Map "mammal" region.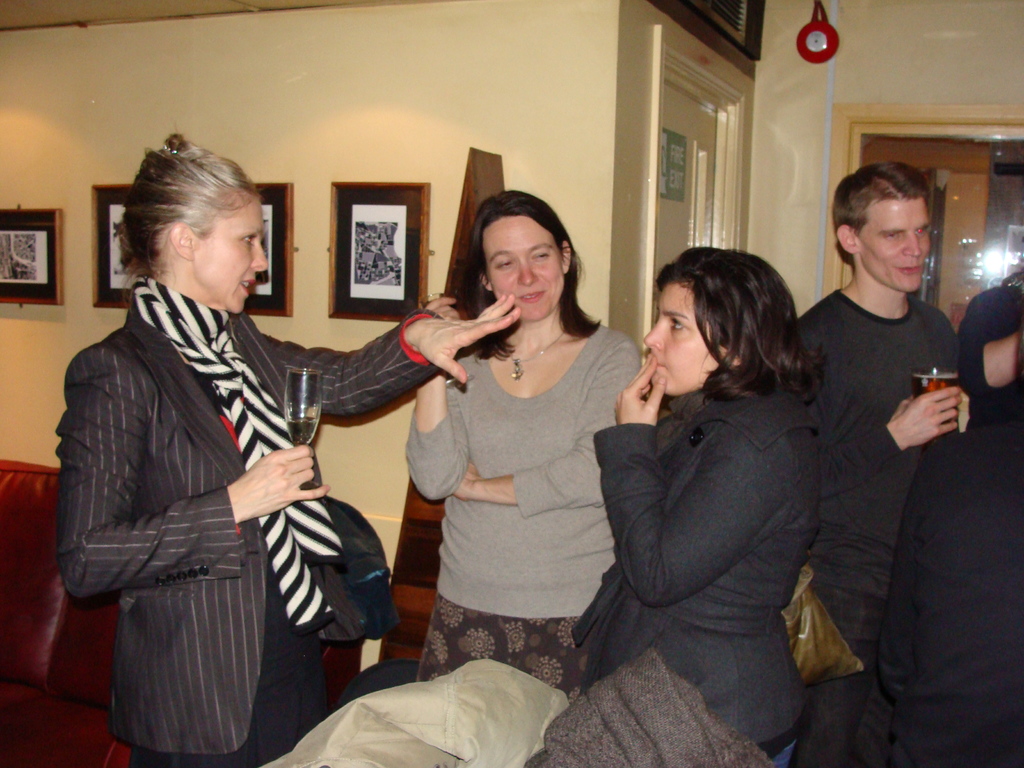
Mapped to select_region(50, 136, 520, 767).
